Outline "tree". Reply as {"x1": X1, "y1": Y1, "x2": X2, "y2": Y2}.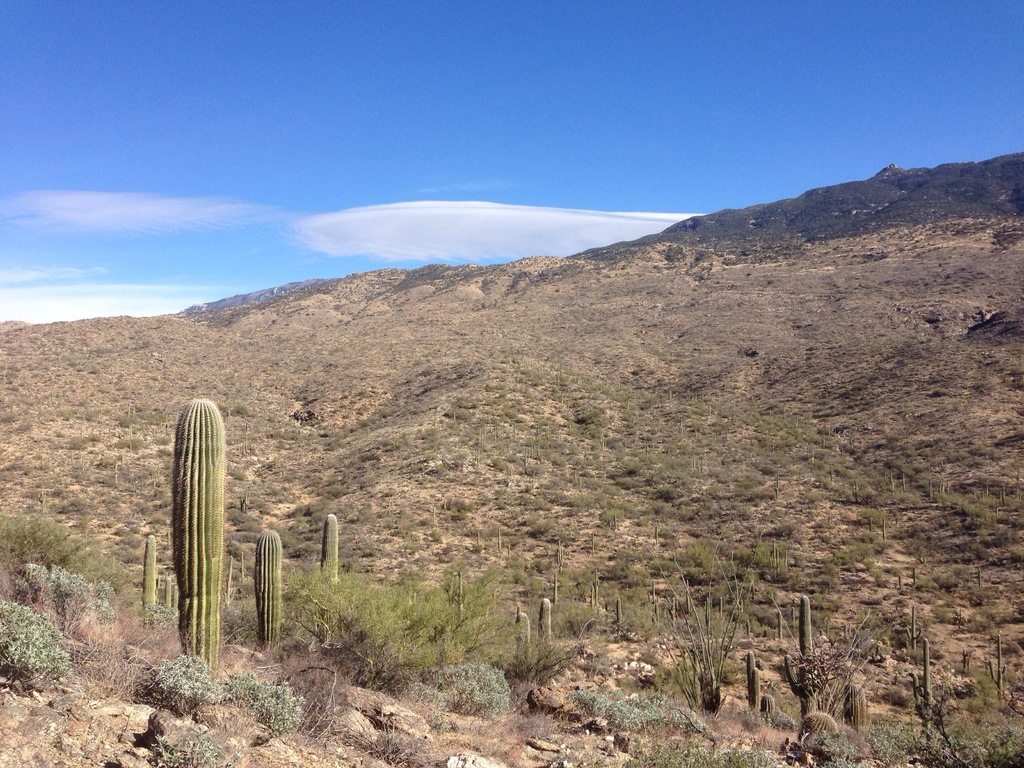
{"x1": 287, "y1": 566, "x2": 510, "y2": 688}.
